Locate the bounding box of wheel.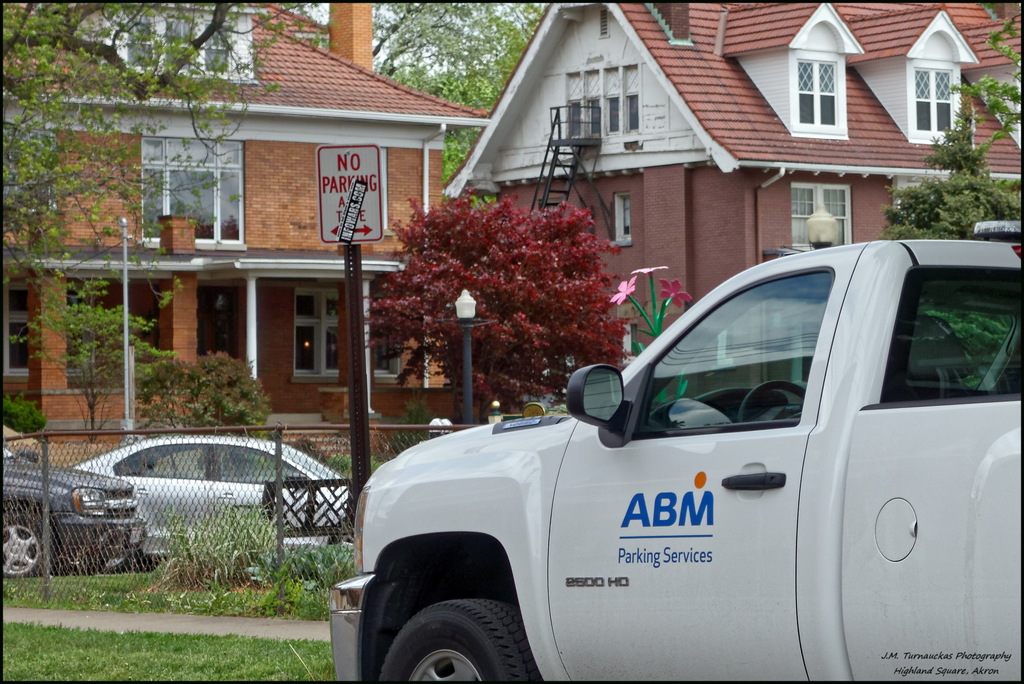
Bounding box: [376,596,545,683].
